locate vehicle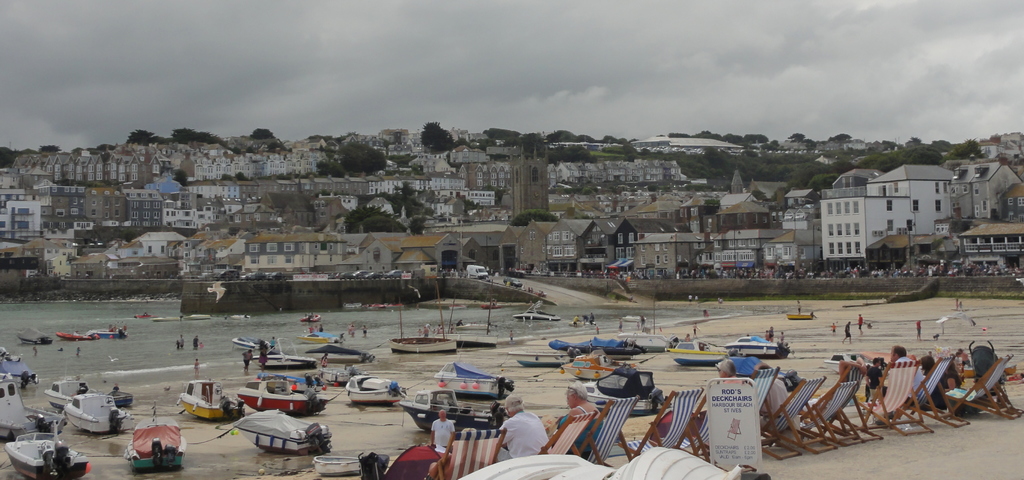
BBox(465, 260, 492, 280)
